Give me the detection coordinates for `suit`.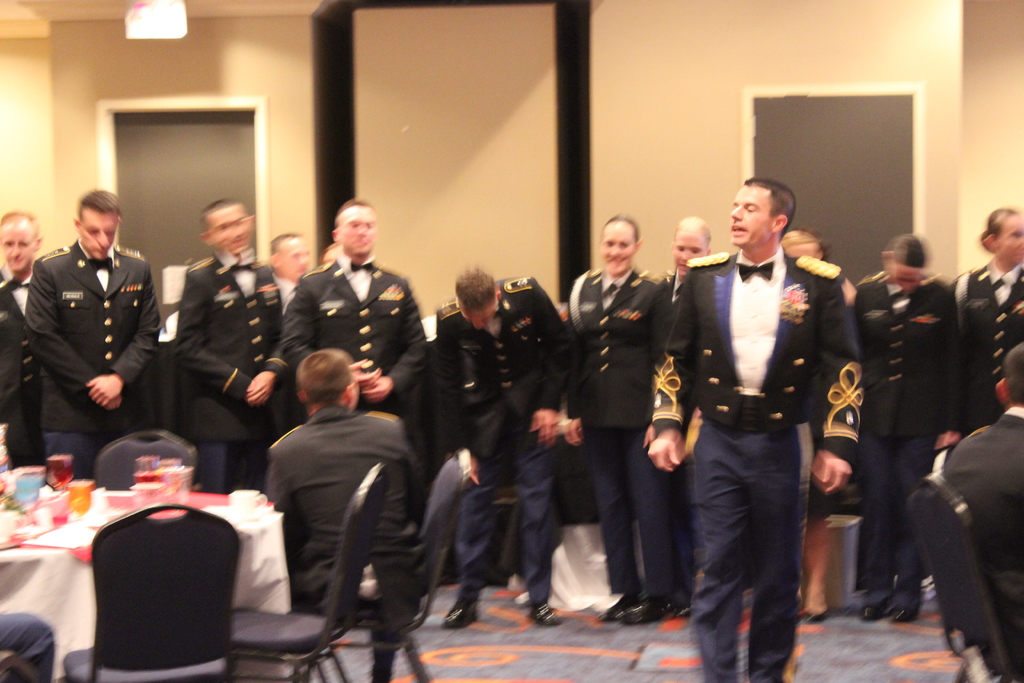
280:257:424:418.
